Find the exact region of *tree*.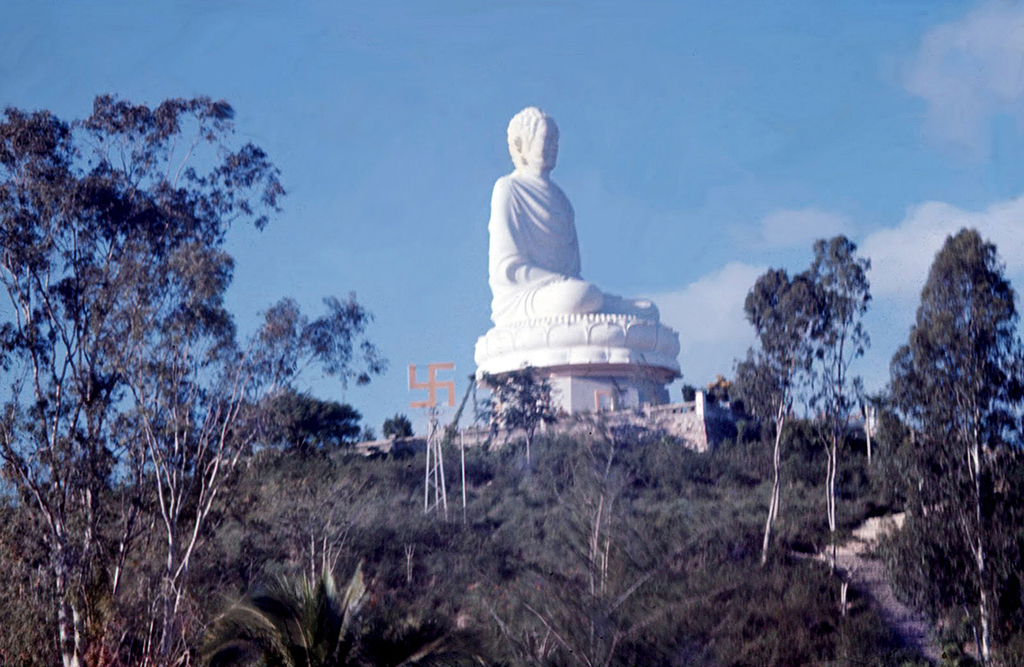
Exact region: (left=807, top=226, right=875, bottom=535).
